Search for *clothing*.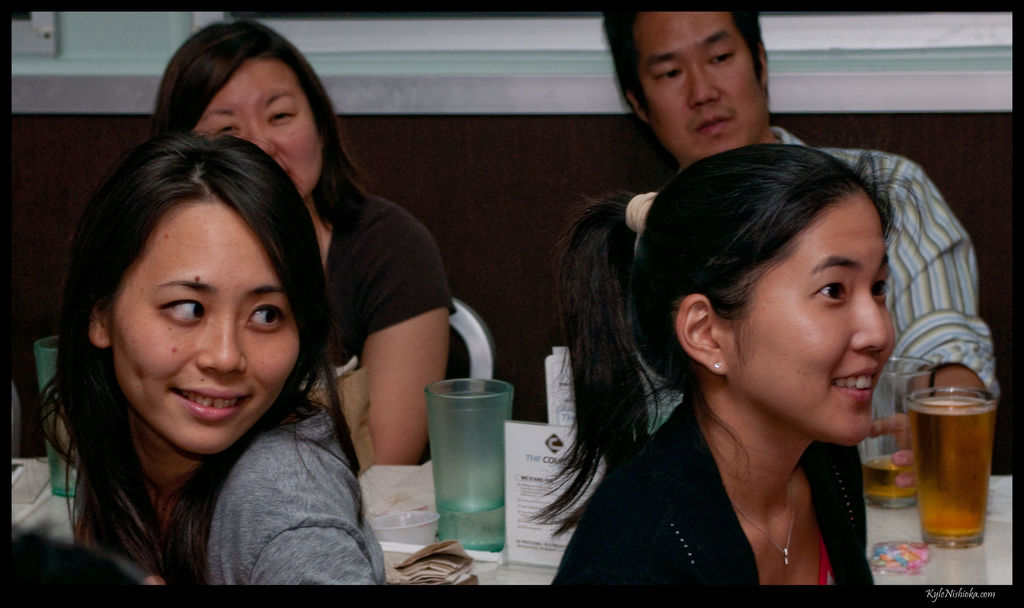
Found at bbox=[307, 190, 464, 371].
